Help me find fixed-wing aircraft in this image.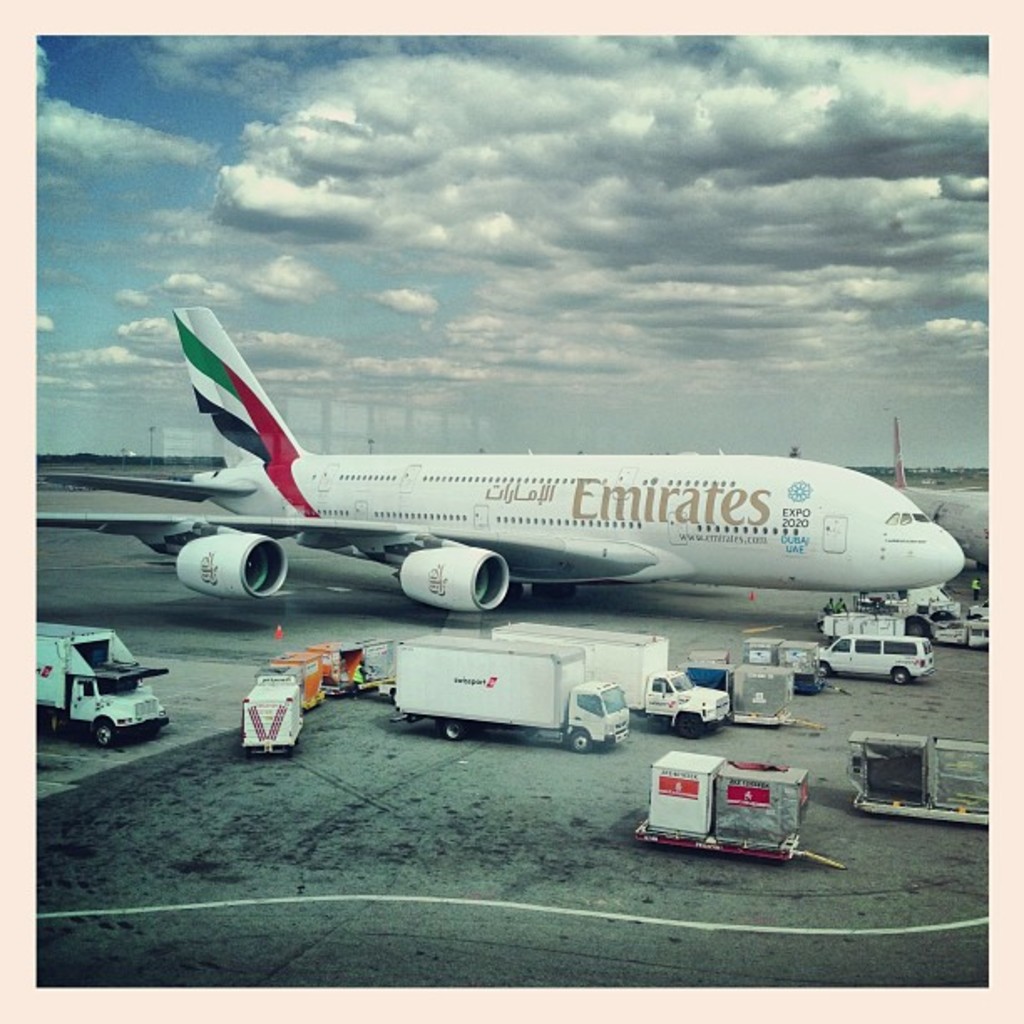
Found it: (22,298,967,617).
